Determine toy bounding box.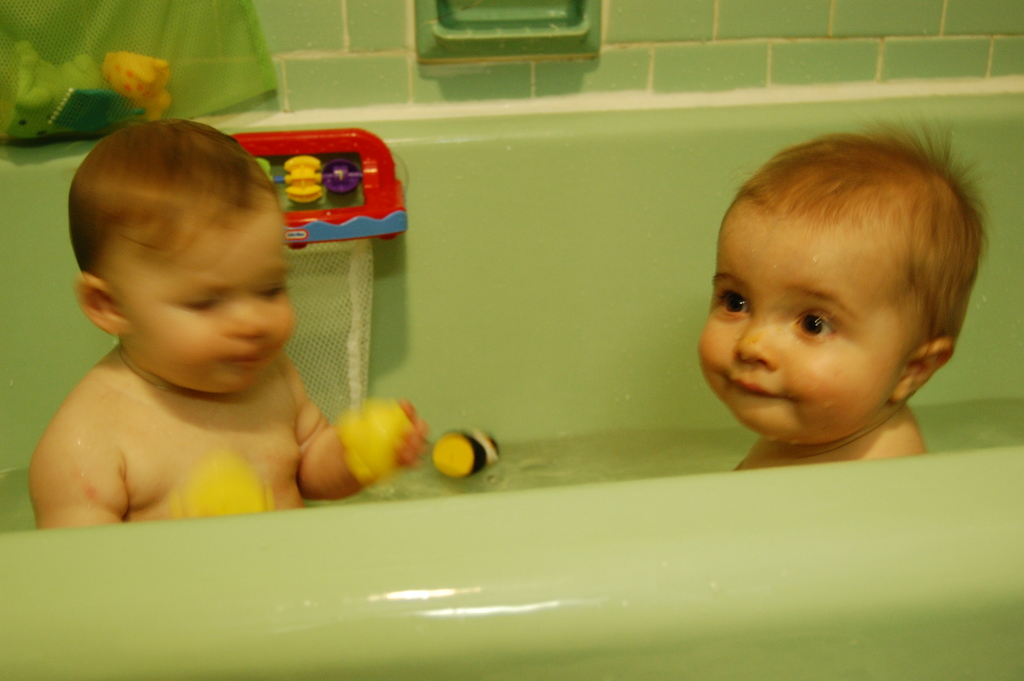
Determined: Rect(99, 54, 177, 124).
